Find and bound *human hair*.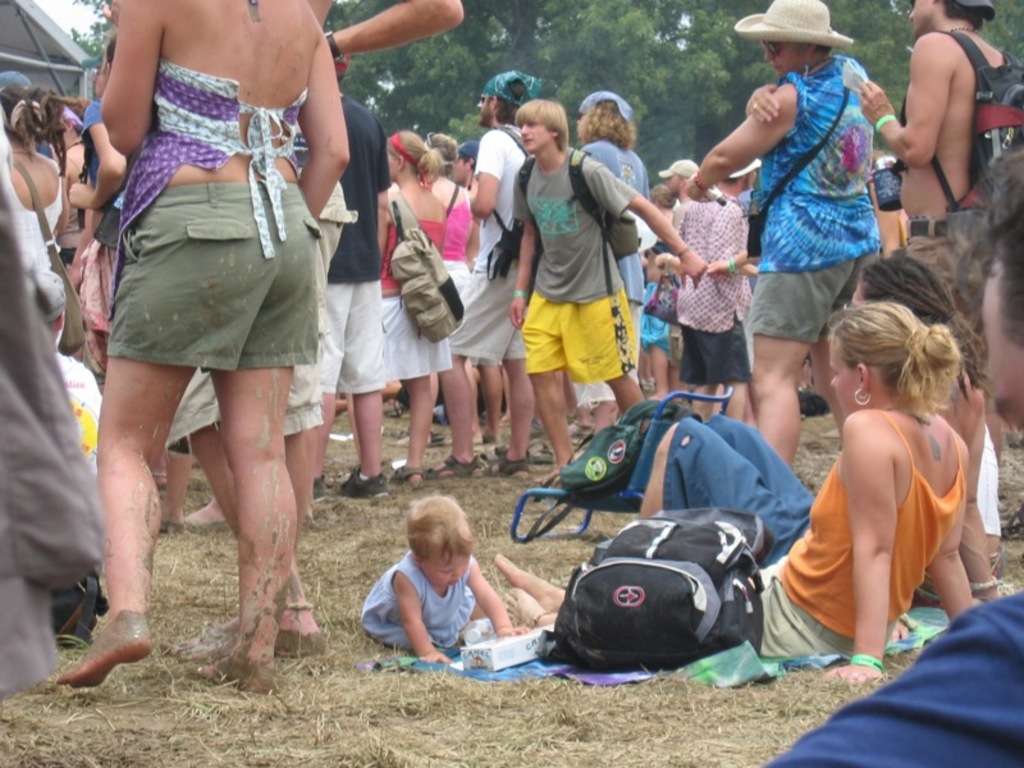
Bound: box=[951, 143, 1023, 344].
